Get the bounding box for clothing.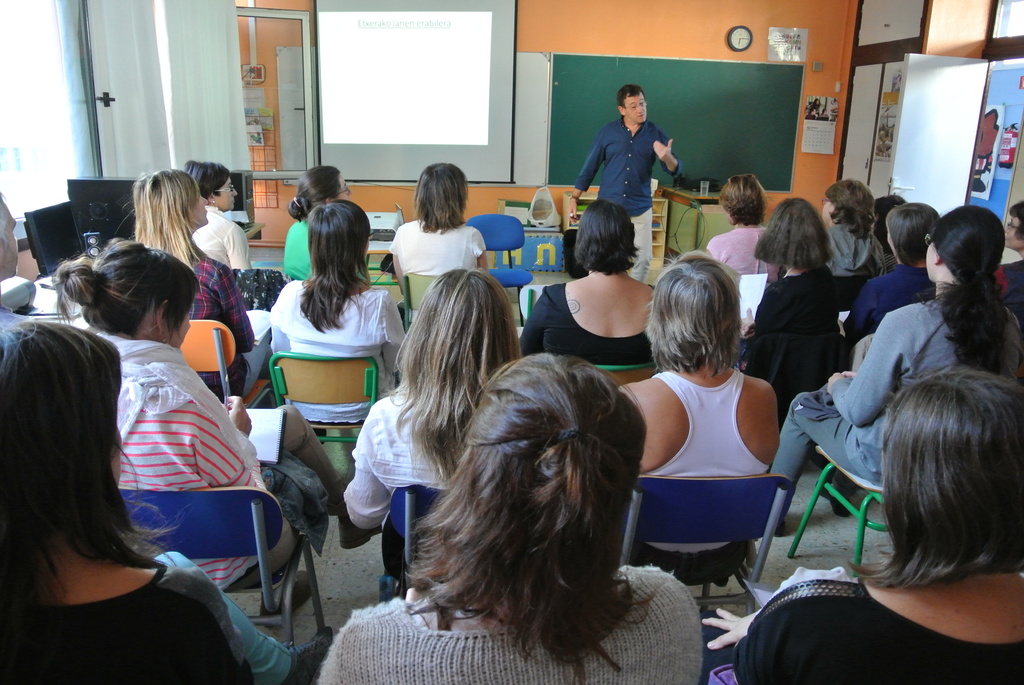
left=737, top=269, right=845, bottom=374.
